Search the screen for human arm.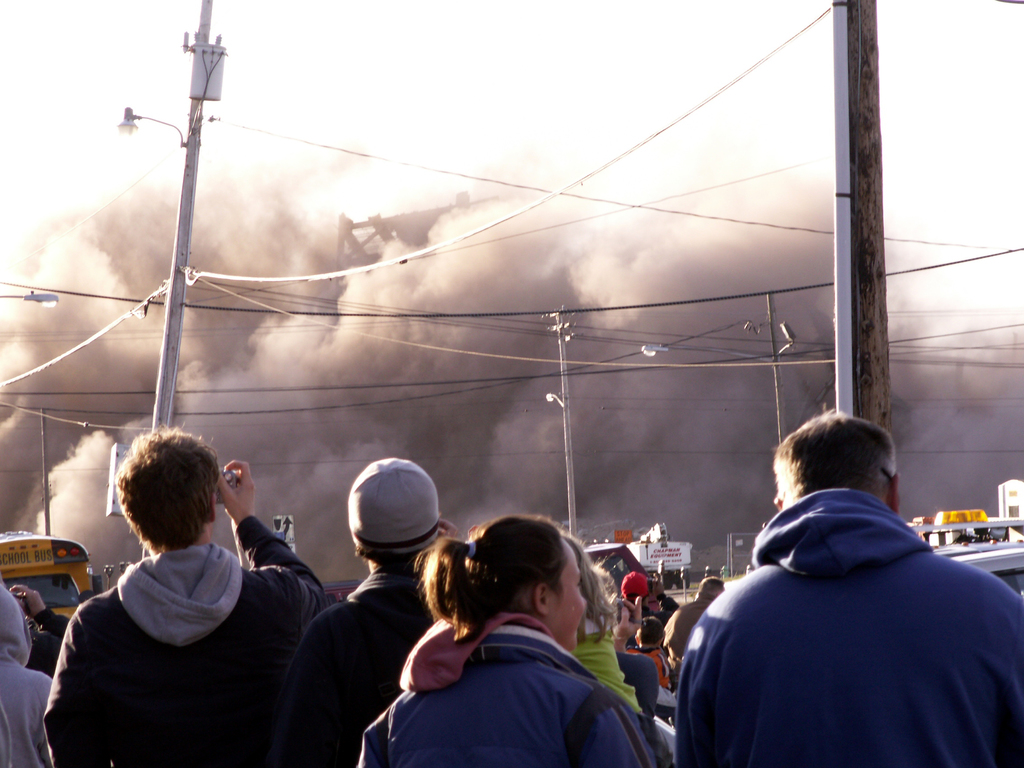
Found at {"left": 663, "top": 606, "right": 700, "bottom": 673}.
